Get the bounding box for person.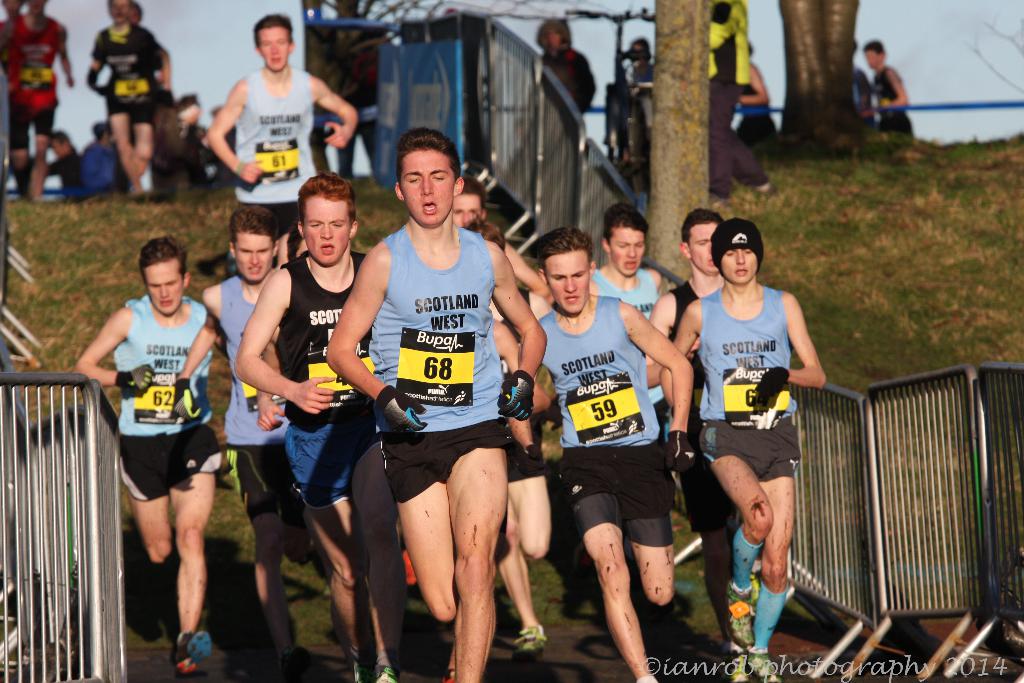
871, 35, 914, 140.
